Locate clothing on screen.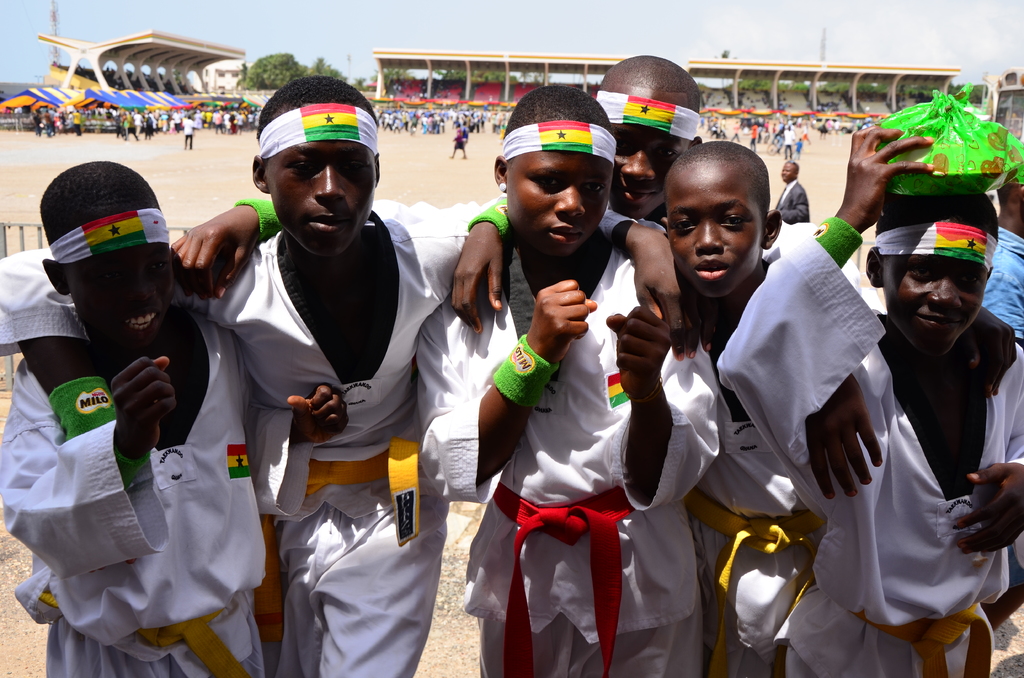
On screen at [left=983, top=225, right=1023, bottom=339].
